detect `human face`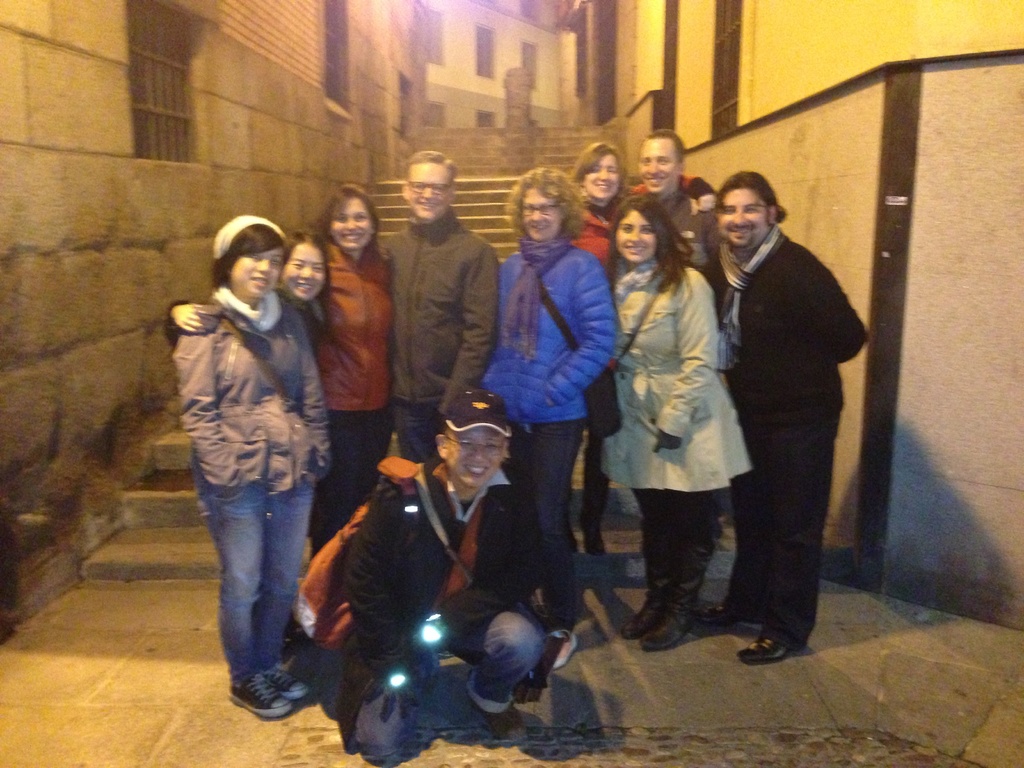
<bbox>639, 140, 679, 192</bbox>
